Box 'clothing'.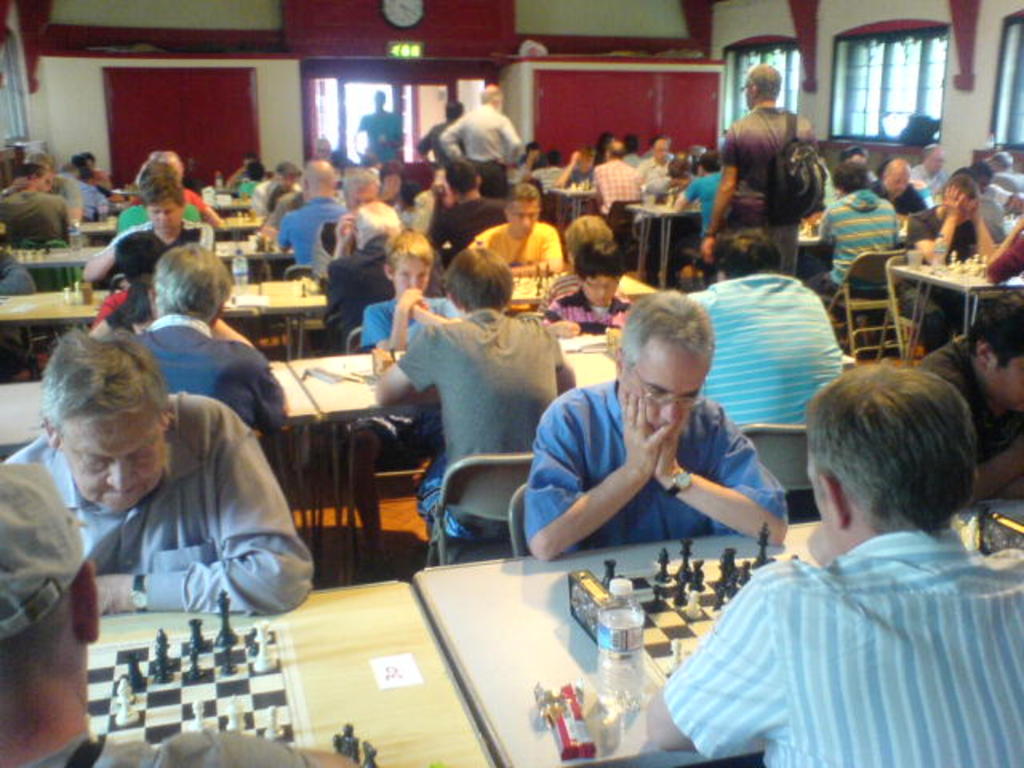
(688, 269, 846, 426).
